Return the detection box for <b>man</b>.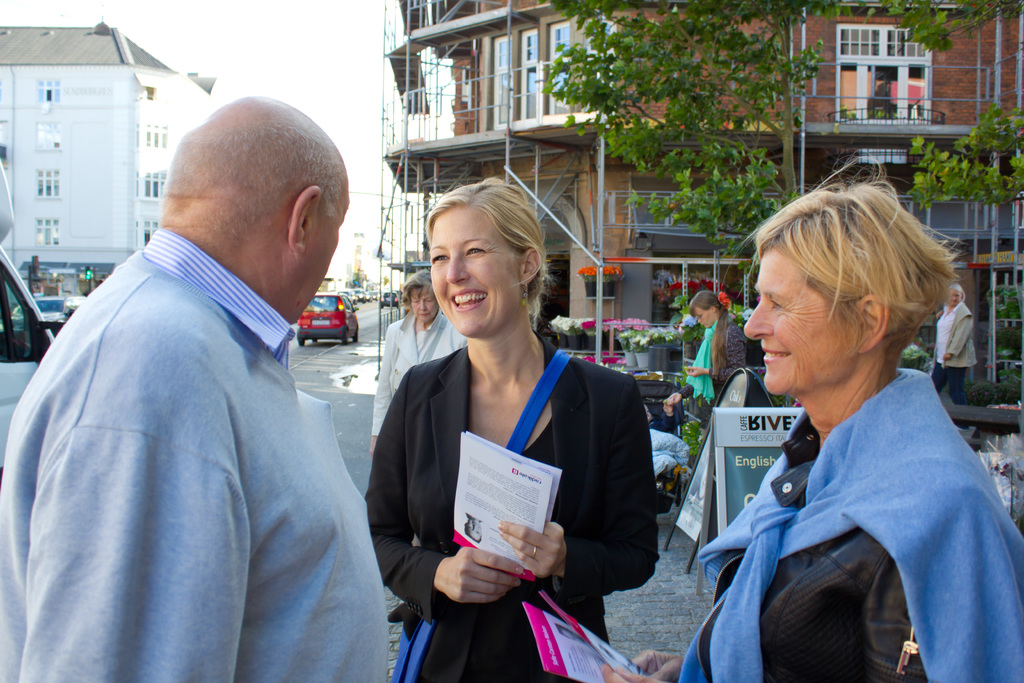
box(21, 73, 404, 669).
